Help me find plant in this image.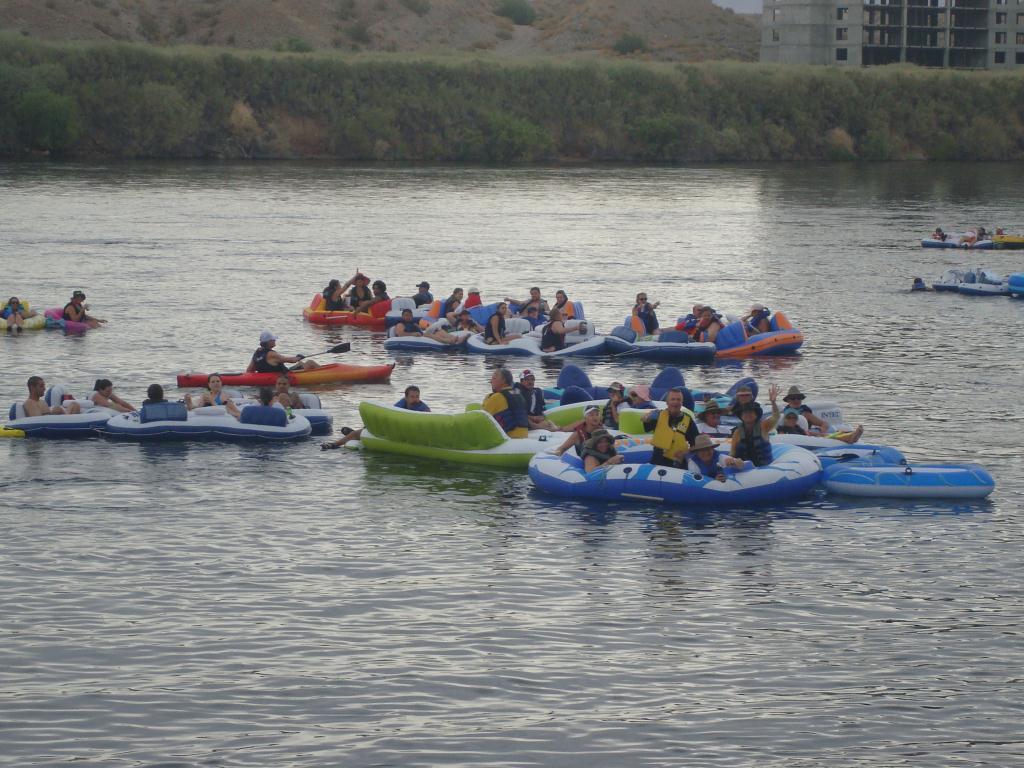
Found it: pyautogui.locateOnScreen(343, 94, 405, 167).
